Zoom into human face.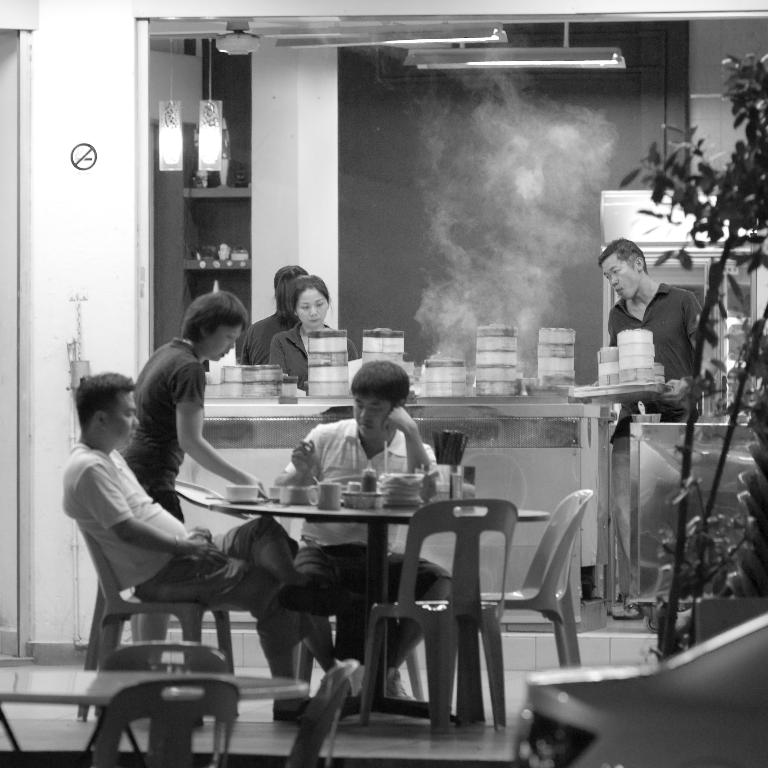
Zoom target: Rect(297, 289, 331, 327).
